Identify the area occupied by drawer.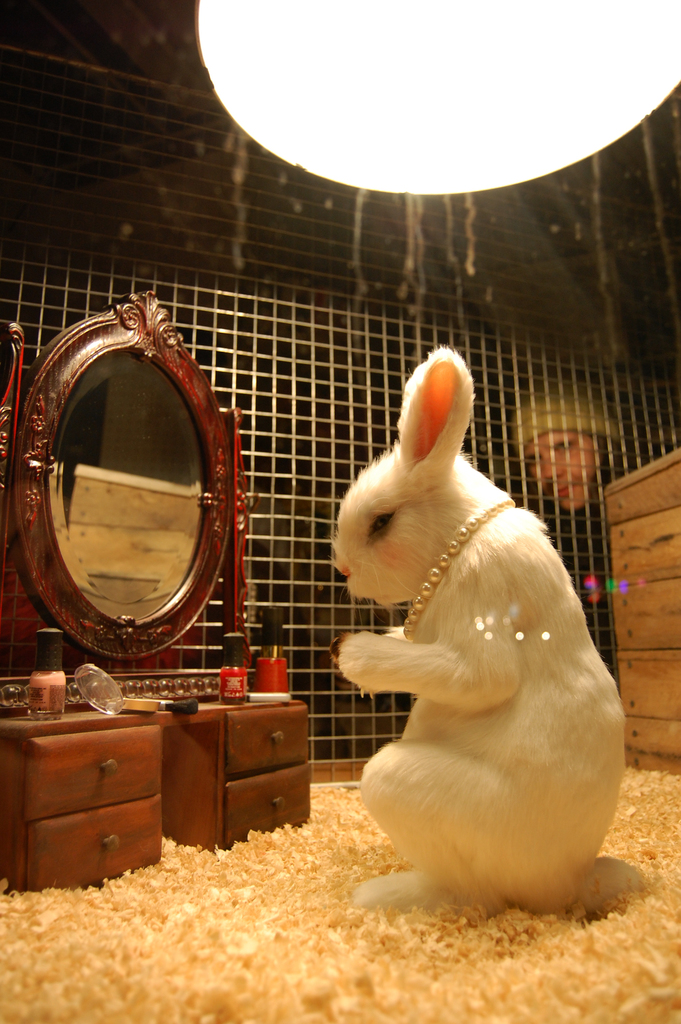
Area: {"x1": 23, "y1": 723, "x2": 163, "y2": 826}.
